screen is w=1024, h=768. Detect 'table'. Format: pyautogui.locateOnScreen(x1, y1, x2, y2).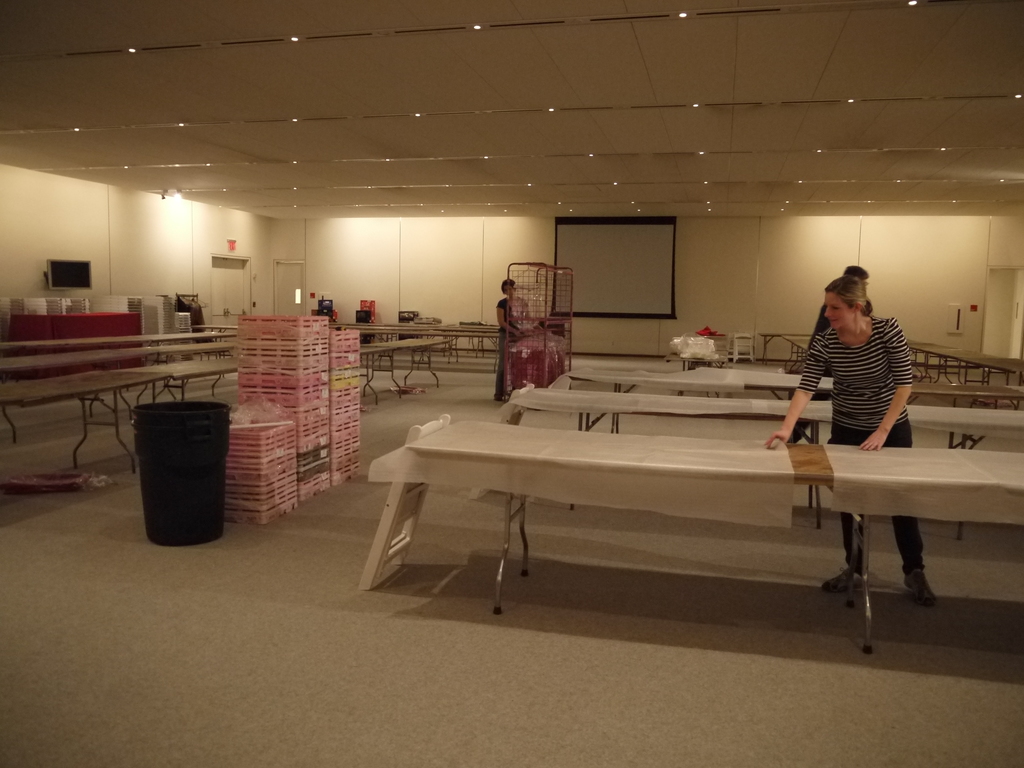
pyautogui.locateOnScreen(569, 372, 827, 429).
